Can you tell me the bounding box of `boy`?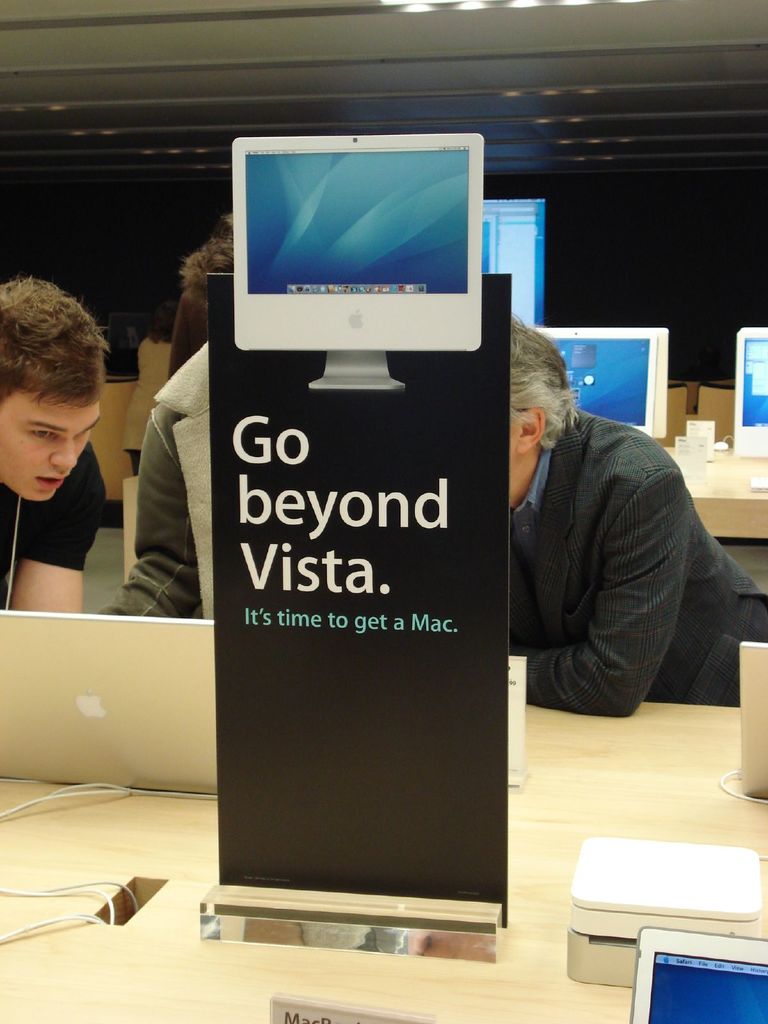
0,271,106,614.
